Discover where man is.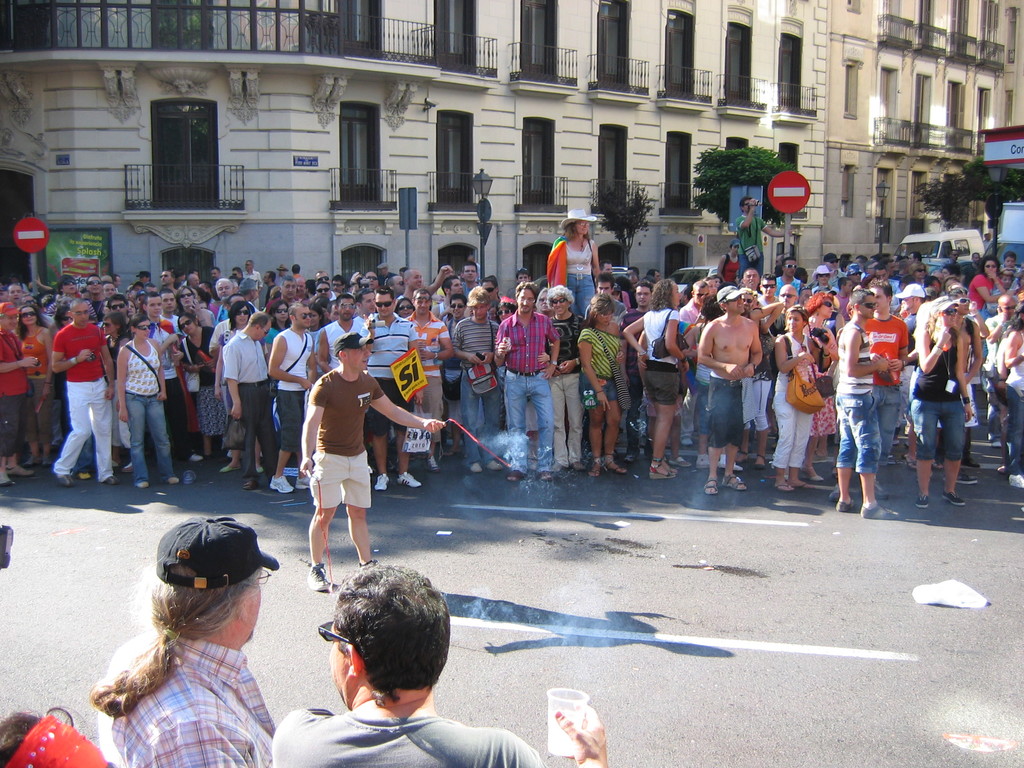
Discovered at (490,283,562,483).
